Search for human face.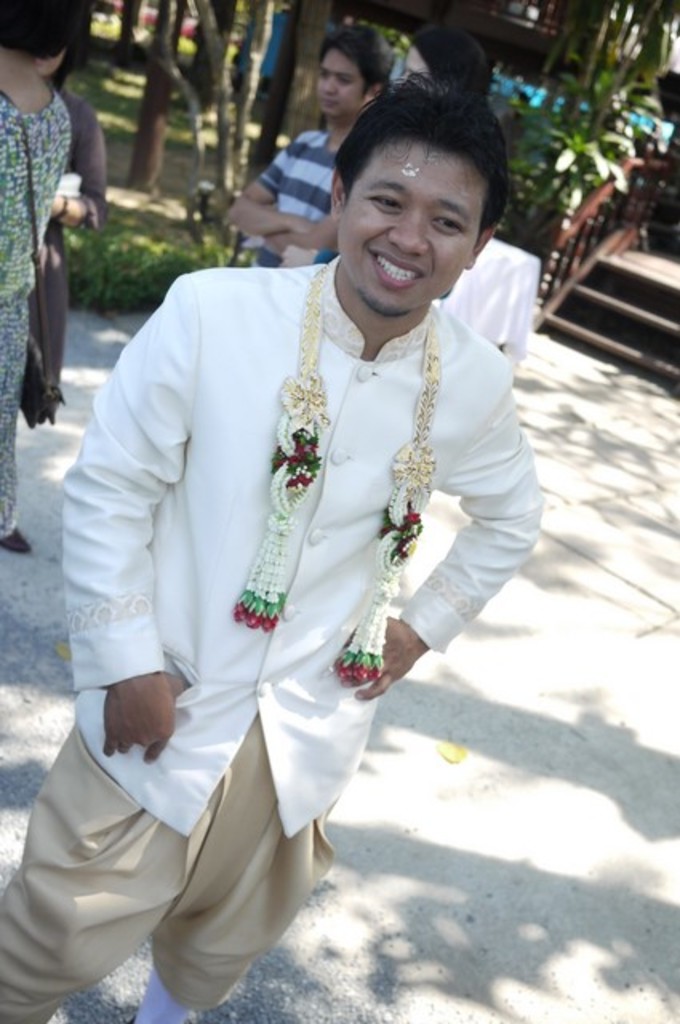
Found at crop(310, 46, 362, 114).
